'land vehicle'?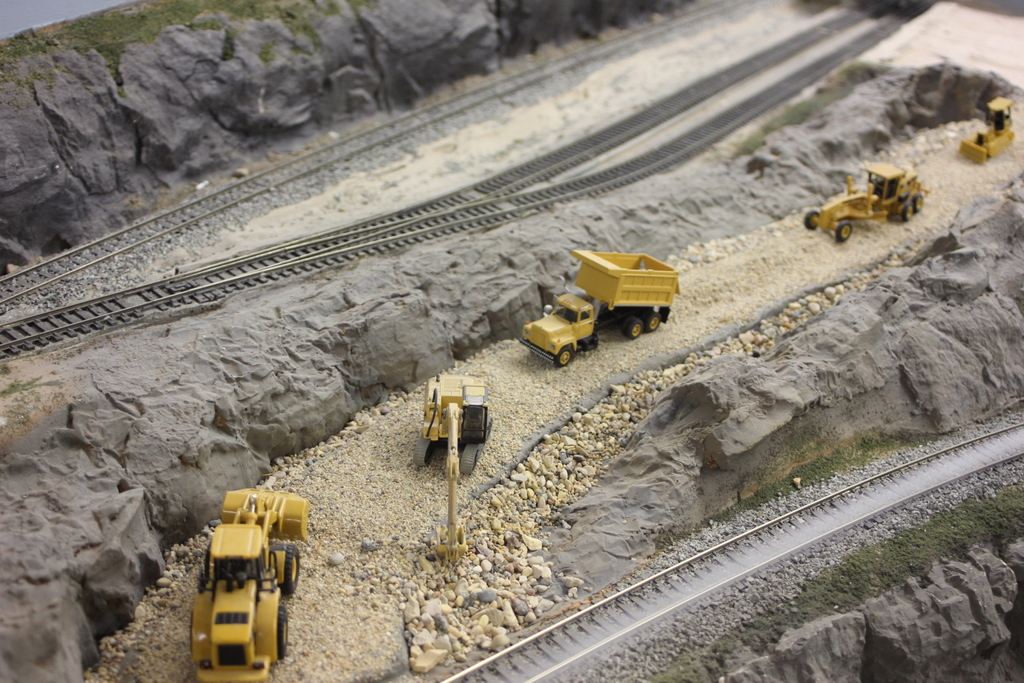
bbox=[801, 162, 928, 241]
